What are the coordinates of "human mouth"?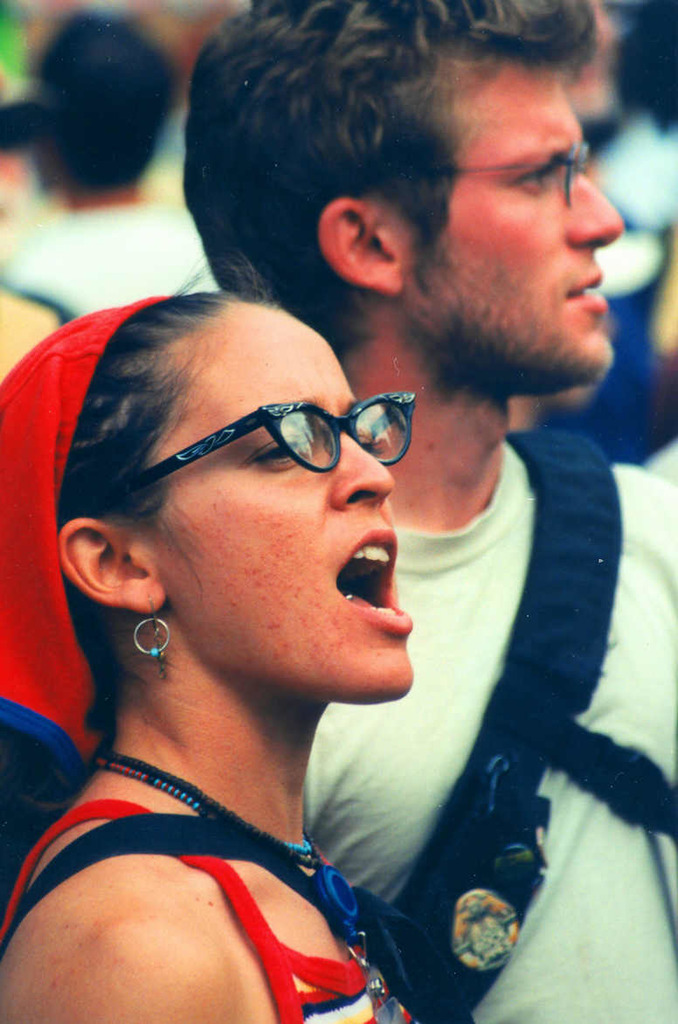
<box>565,272,605,315</box>.
